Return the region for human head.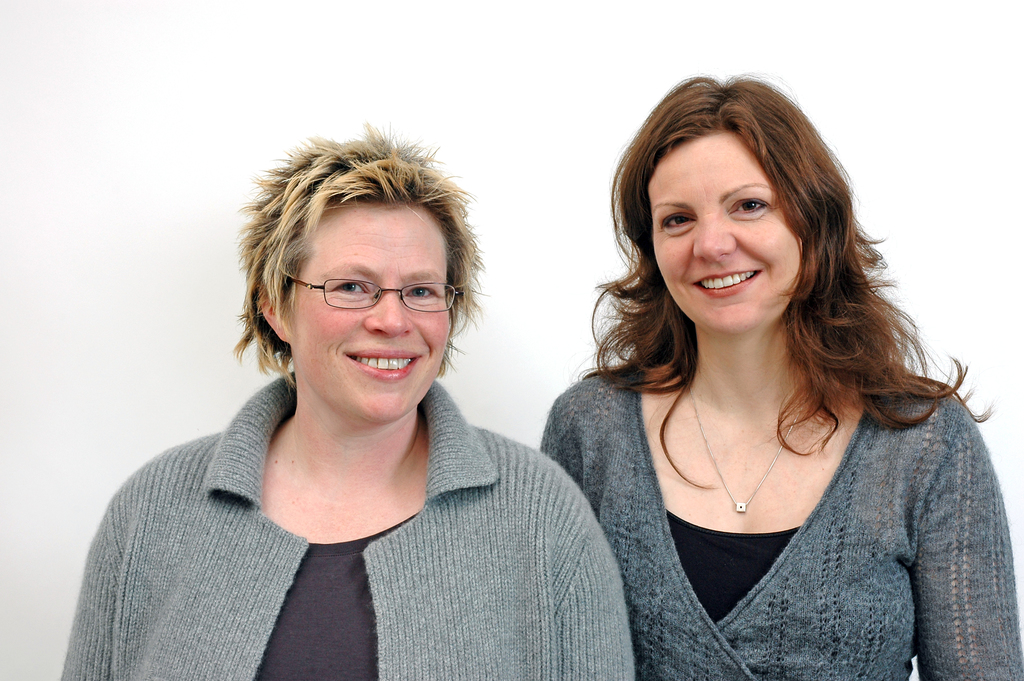
bbox=[253, 144, 468, 426].
